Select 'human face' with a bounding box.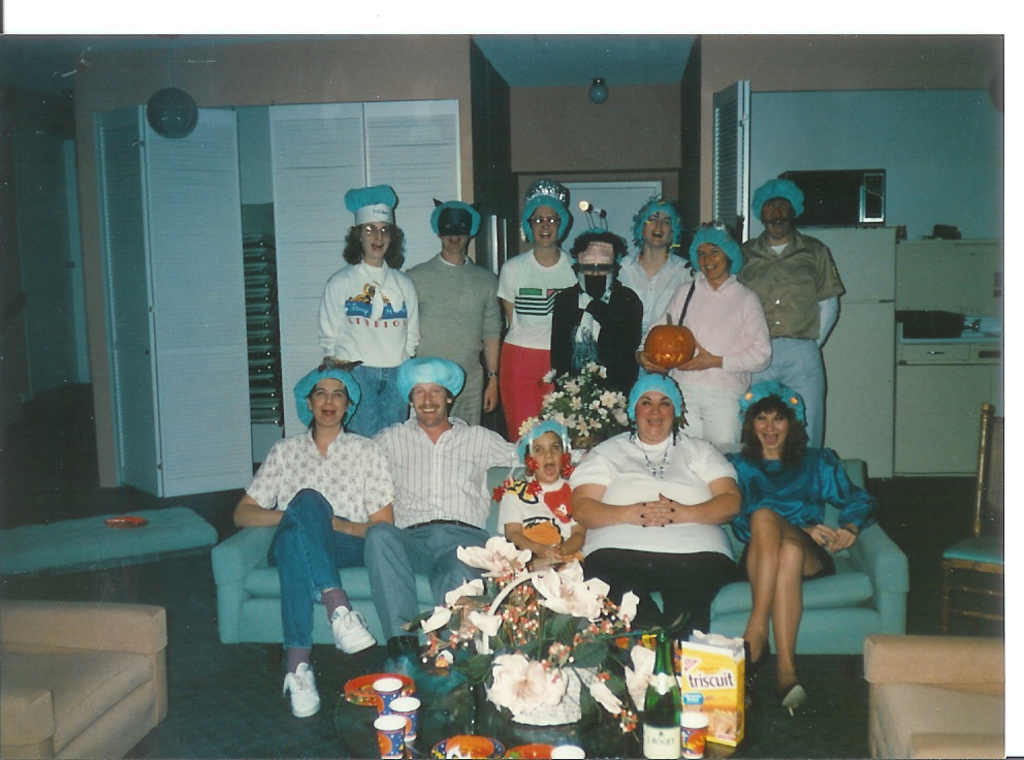
select_region(750, 413, 788, 449).
